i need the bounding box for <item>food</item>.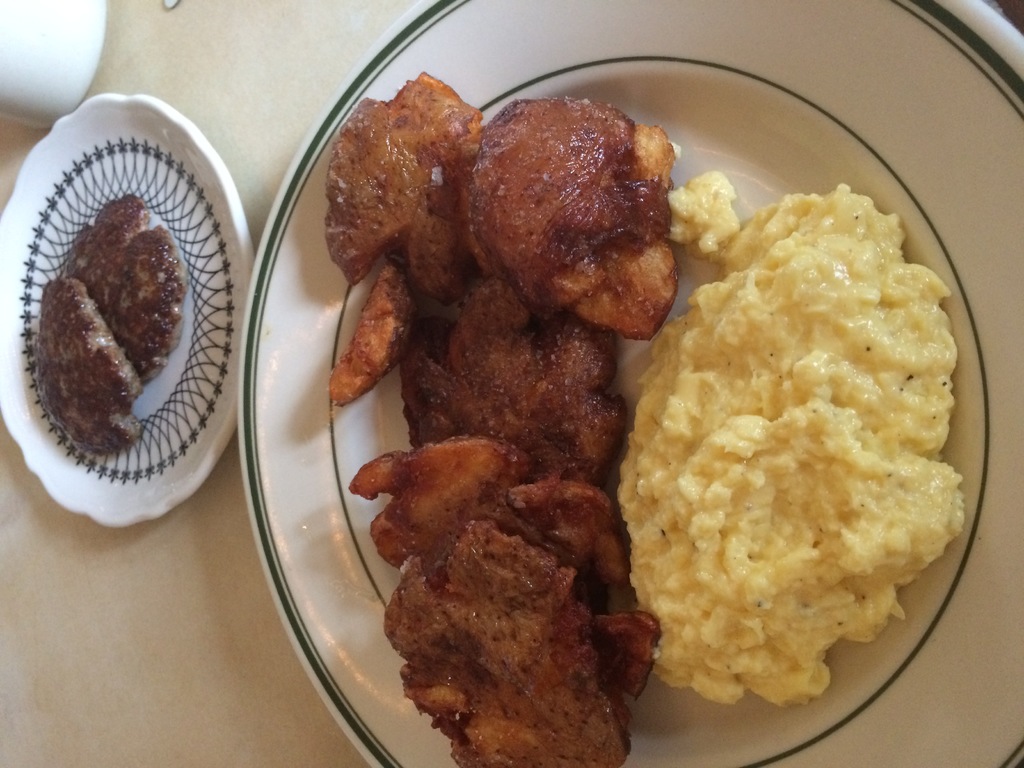
Here it is: l=40, t=273, r=138, b=452.
